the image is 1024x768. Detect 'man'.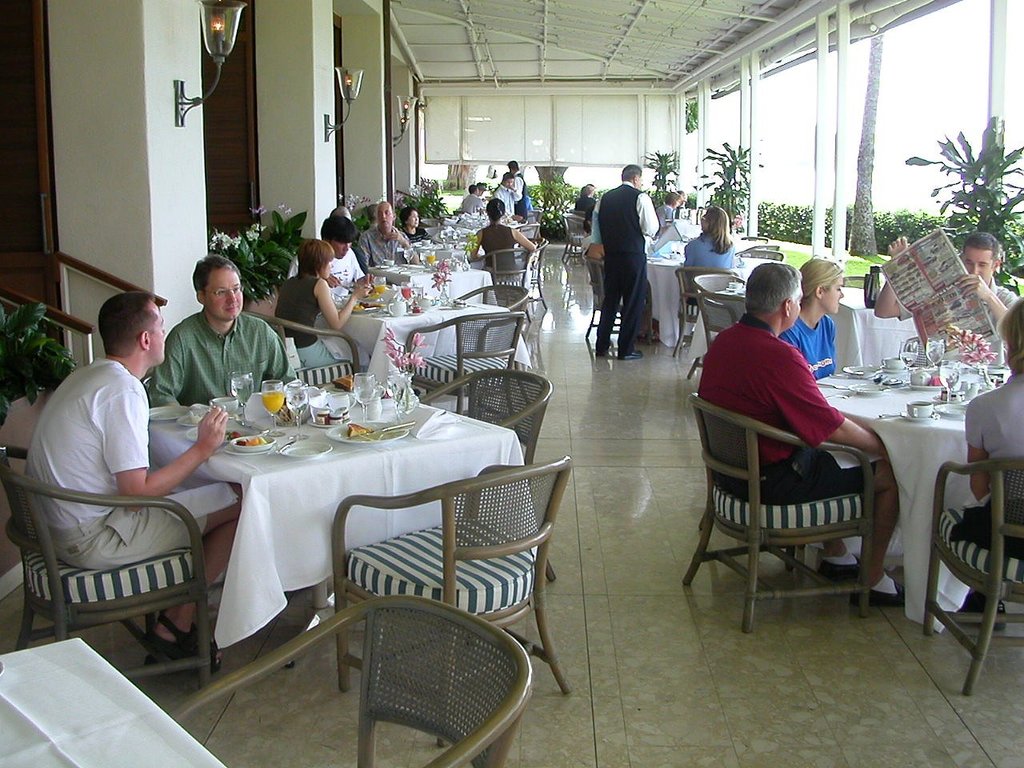
Detection: <region>462, 180, 482, 213</region>.
